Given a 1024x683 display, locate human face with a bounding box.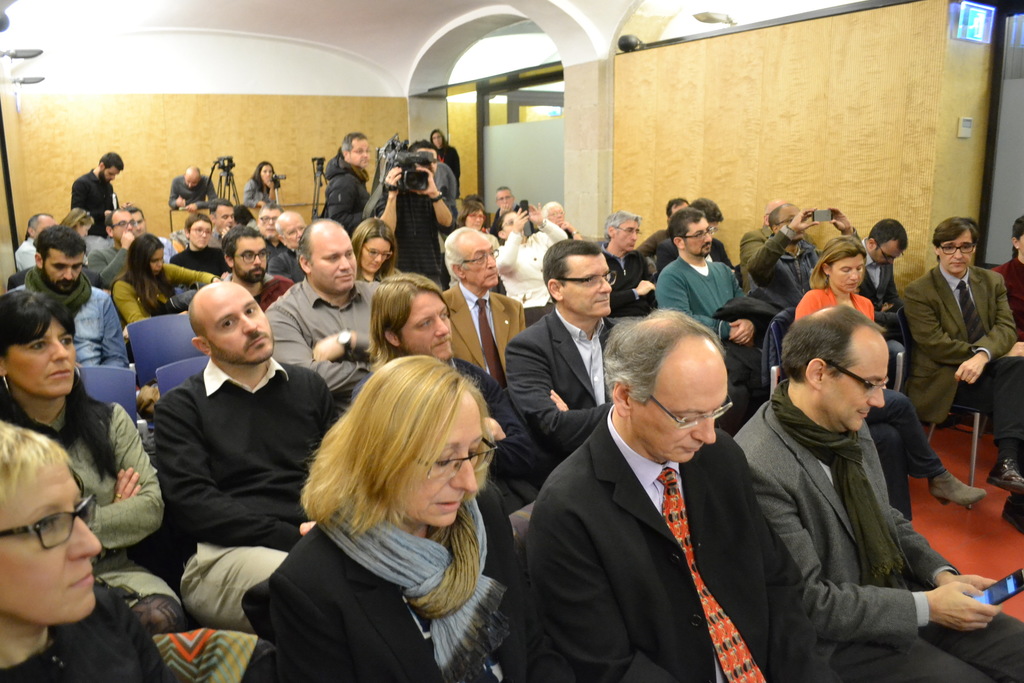
Located: box(283, 215, 305, 247).
